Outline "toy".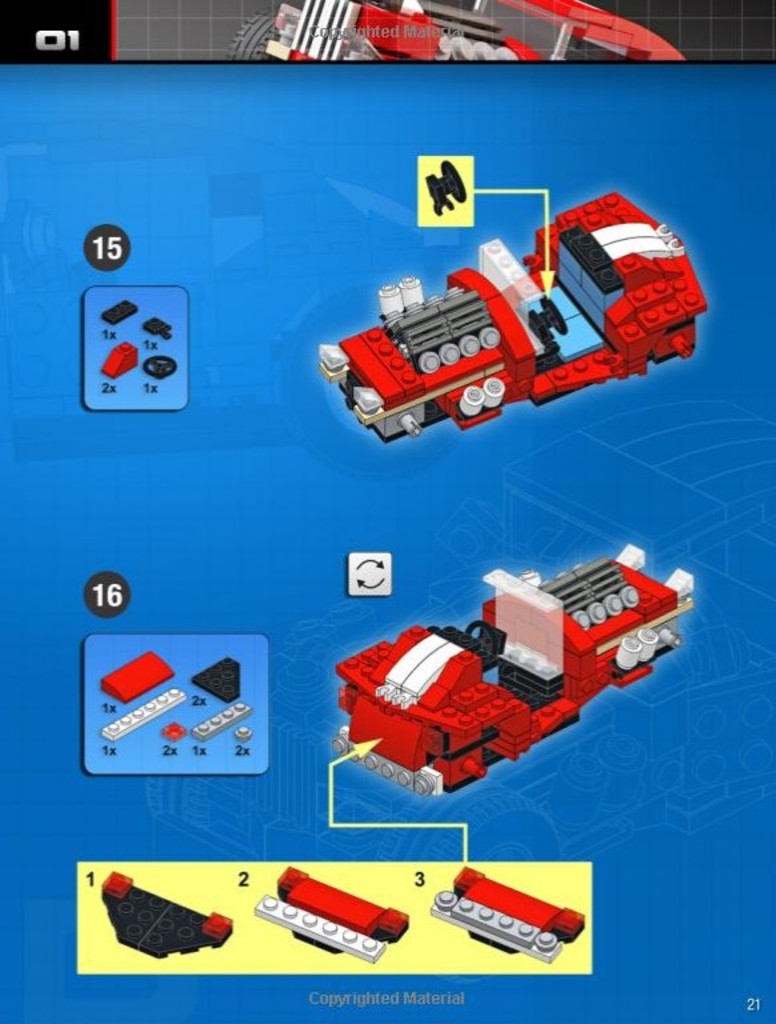
Outline: bbox=[100, 647, 167, 711].
